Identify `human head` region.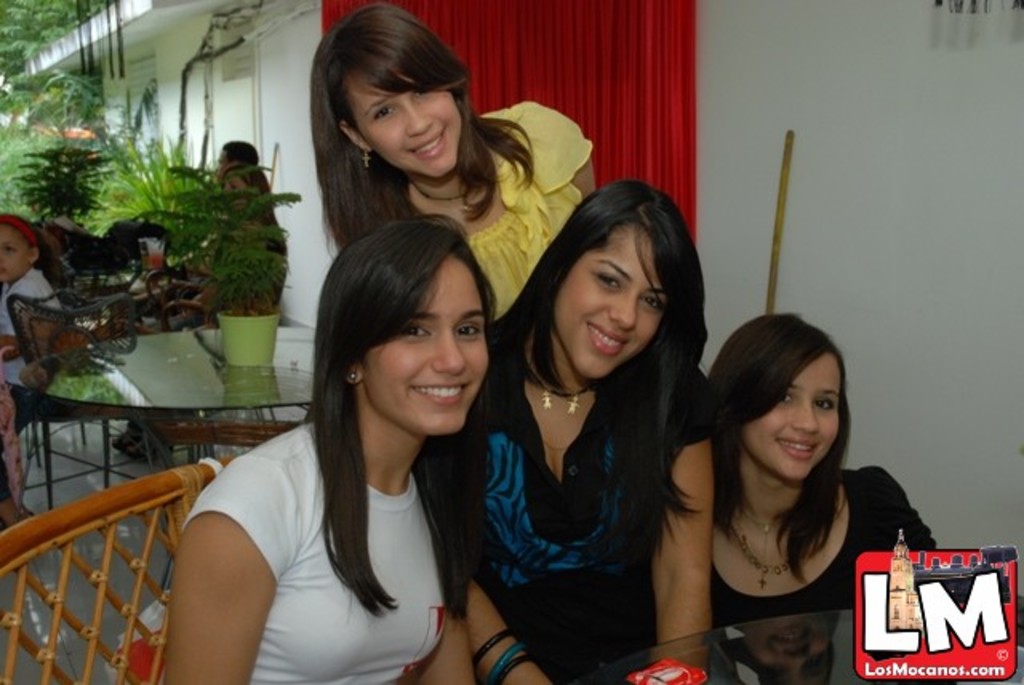
Region: BBox(0, 211, 42, 288).
